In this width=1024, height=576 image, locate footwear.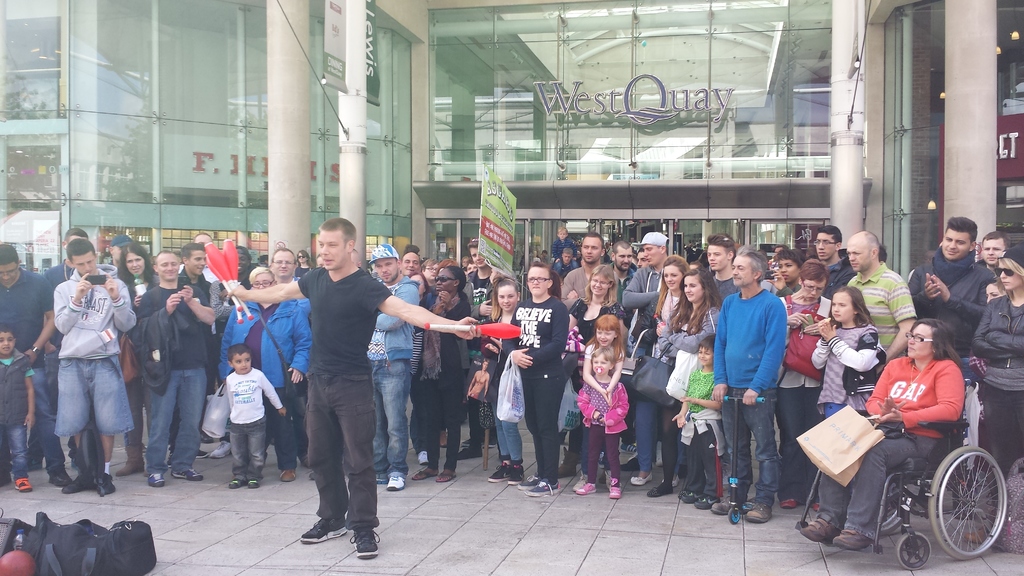
Bounding box: [282,467,295,479].
